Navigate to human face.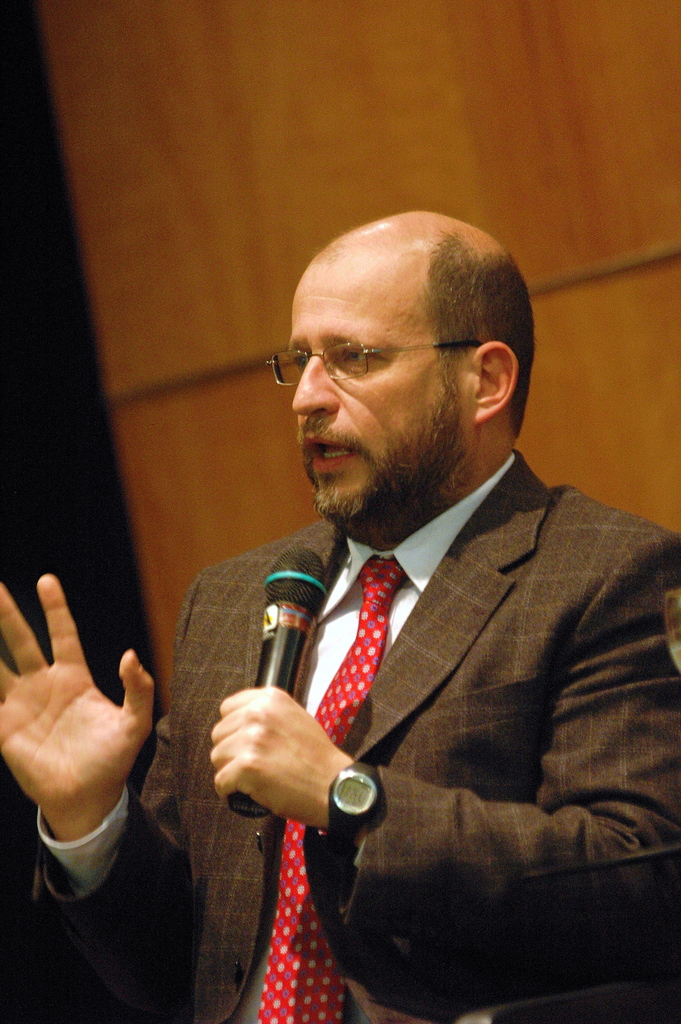
Navigation target: bbox=[287, 264, 474, 528].
